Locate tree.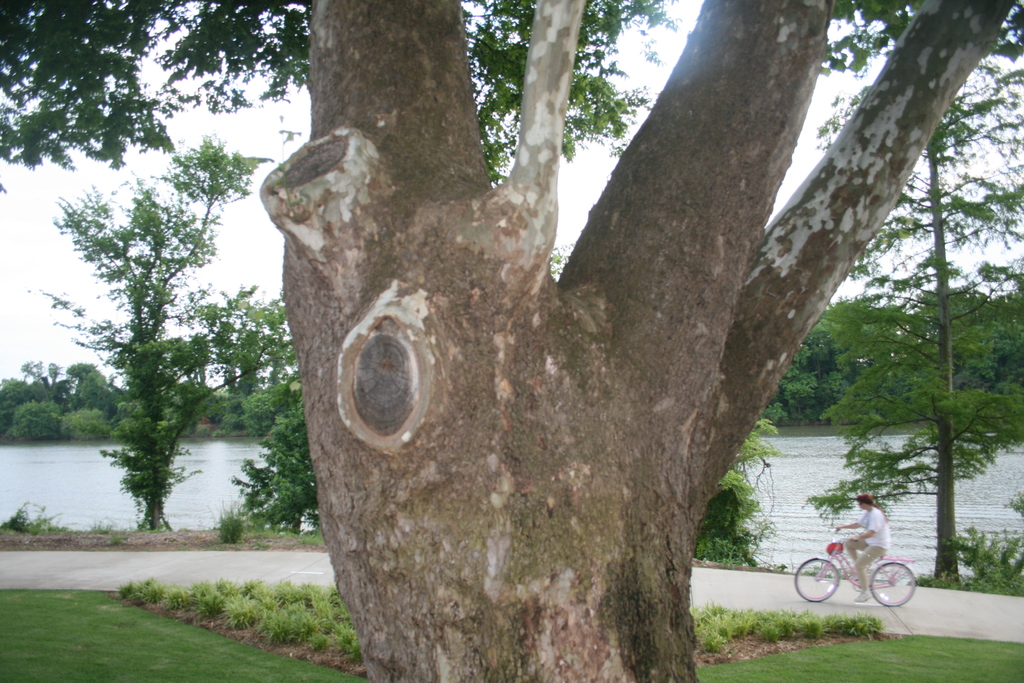
Bounding box: box(47, 18, 1023, 630).
